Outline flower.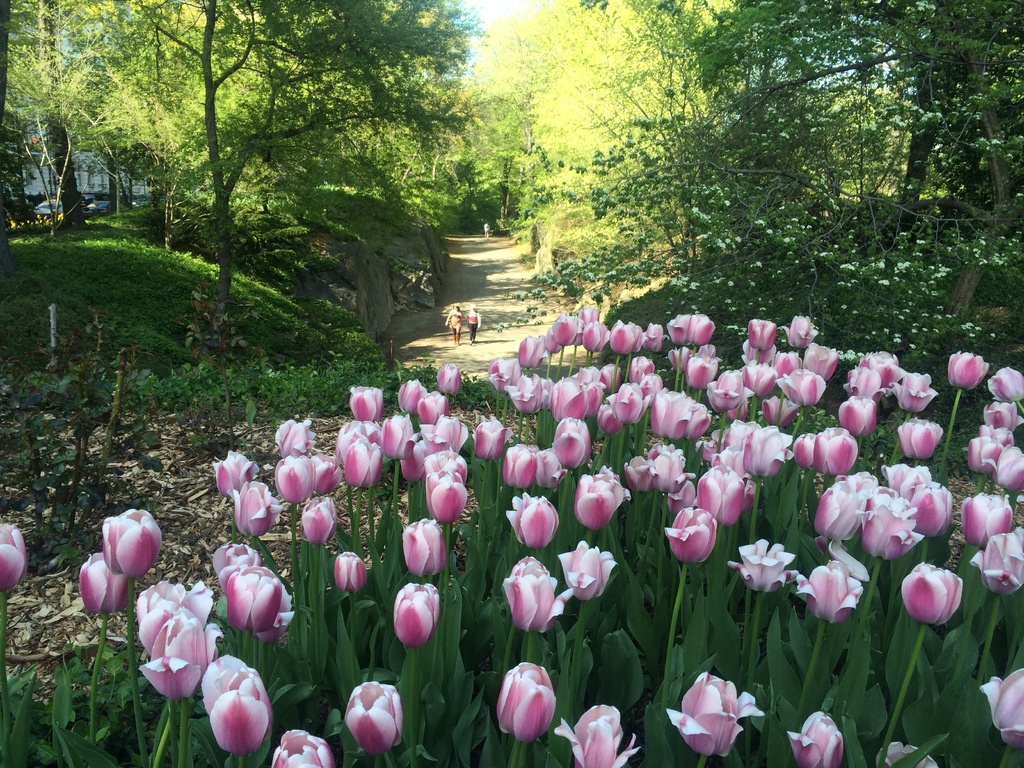
Outline: detection(667, 506, 740, 582).
